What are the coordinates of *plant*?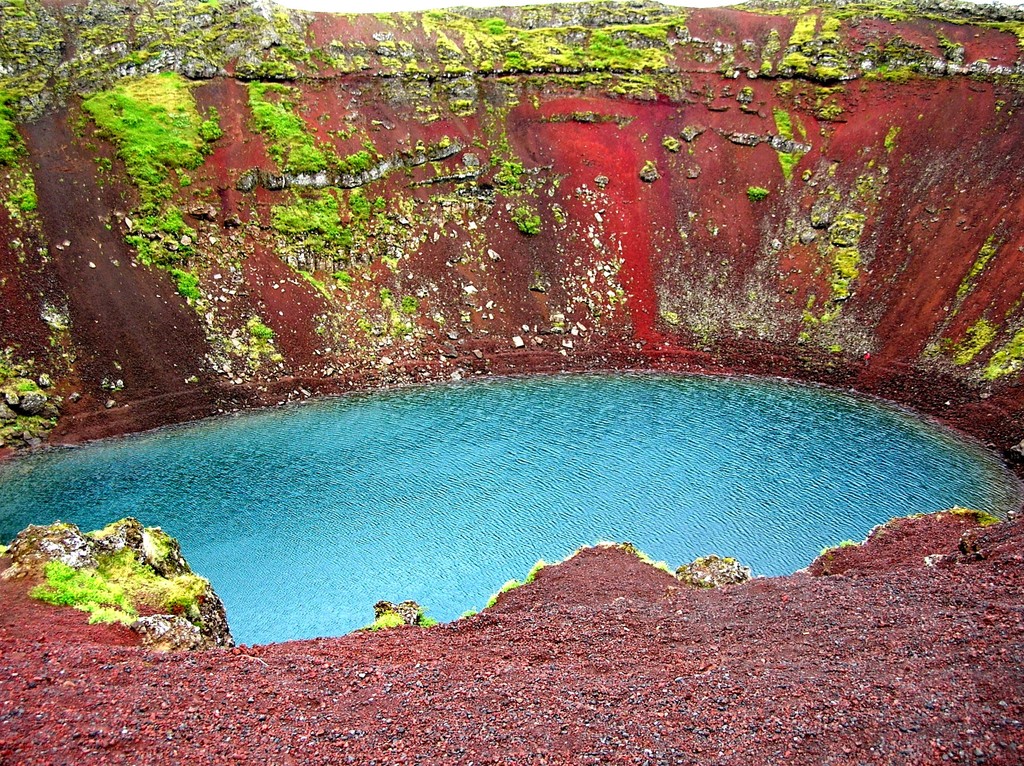
rect(515, 200, 549, 241).
